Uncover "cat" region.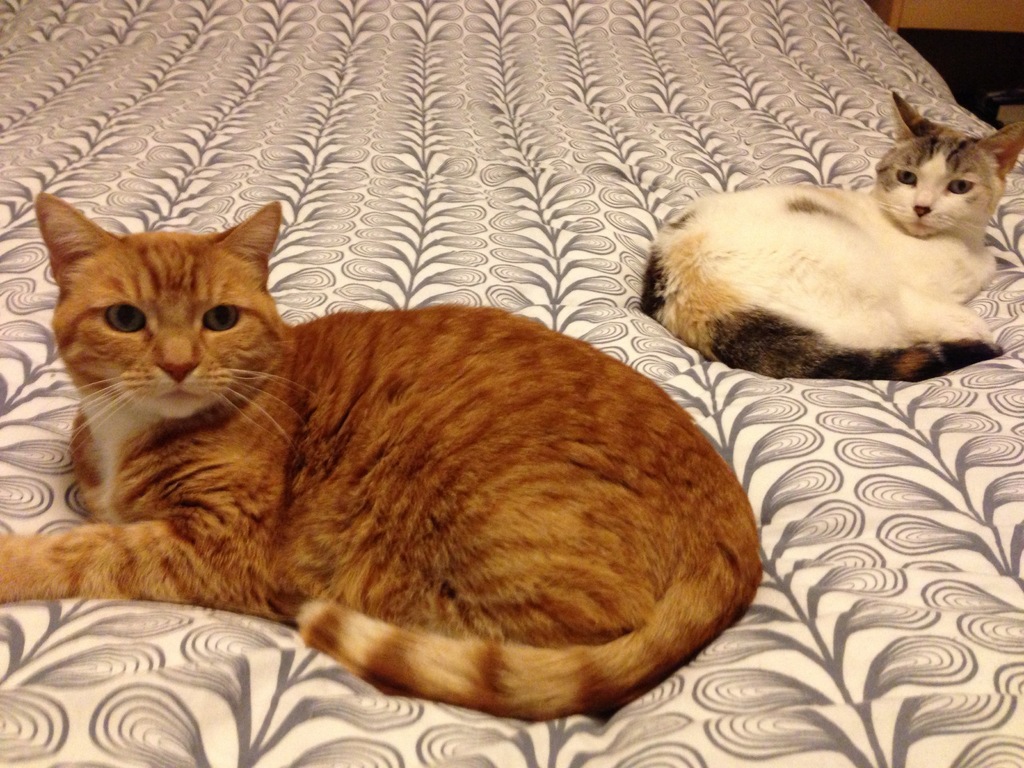
Uncovered: (left=636, top=85, right=1017, bottom=379).
